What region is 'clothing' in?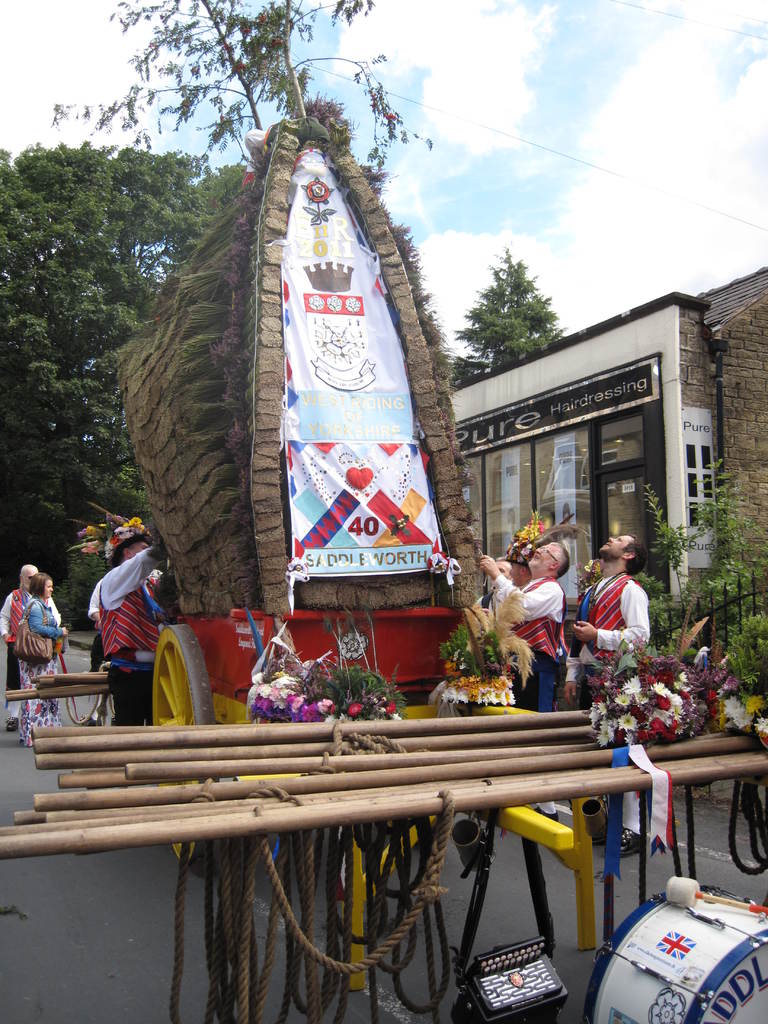
left=79, top=513, right=177, bottom=711.
